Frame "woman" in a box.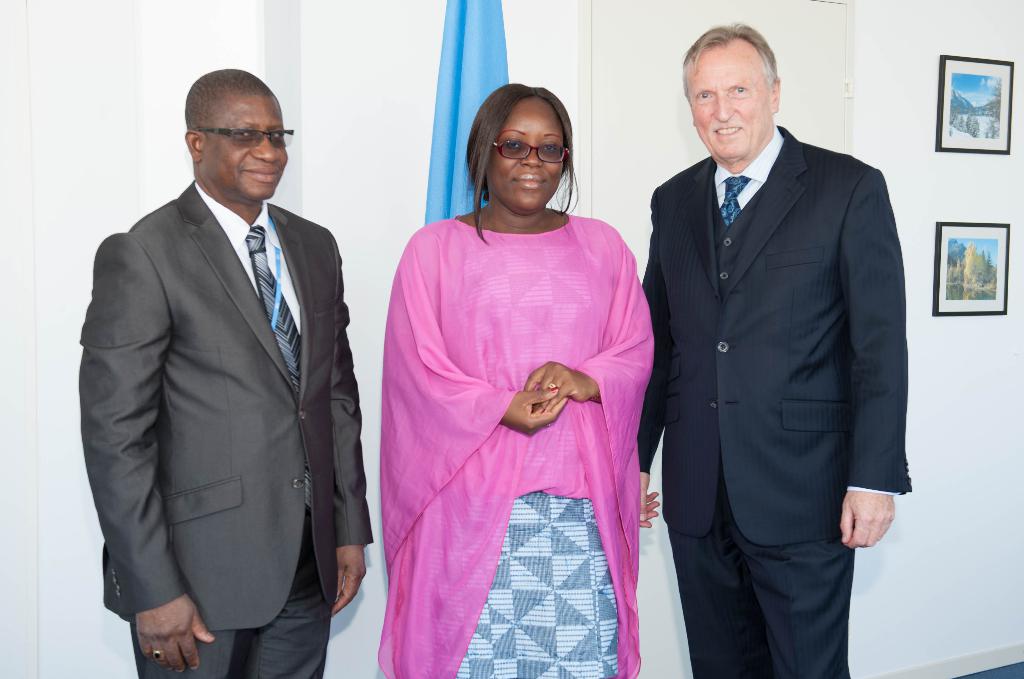
377,86,661,664.
